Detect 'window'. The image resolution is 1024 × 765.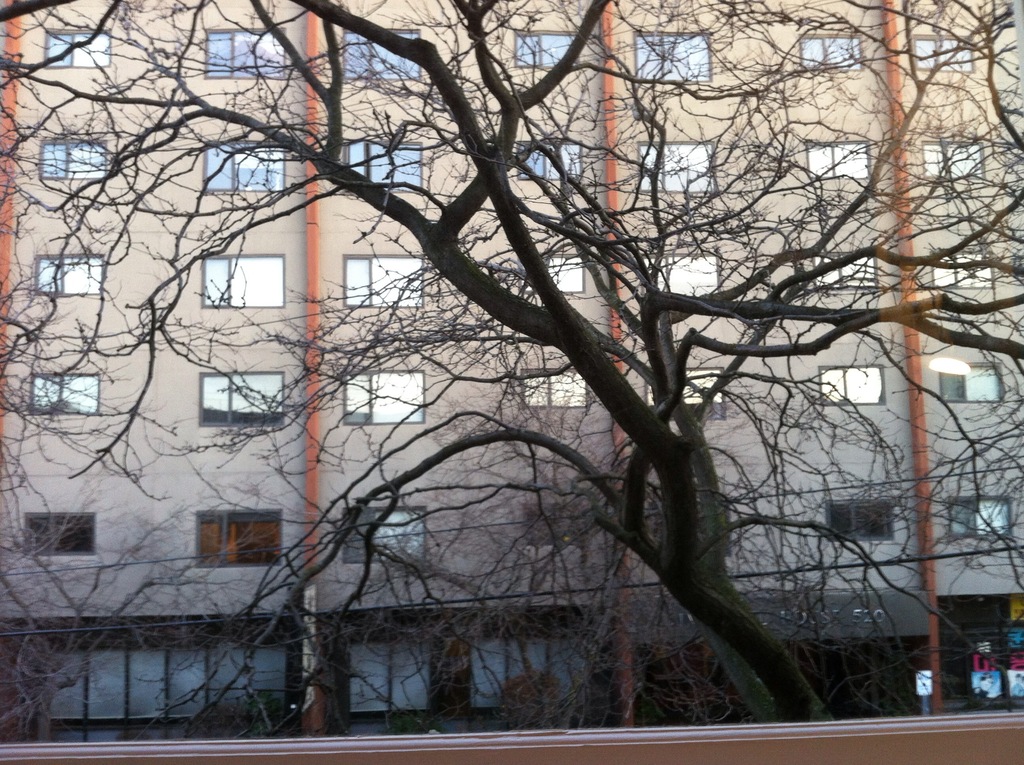
select_region(345, 138, 426, 193).
